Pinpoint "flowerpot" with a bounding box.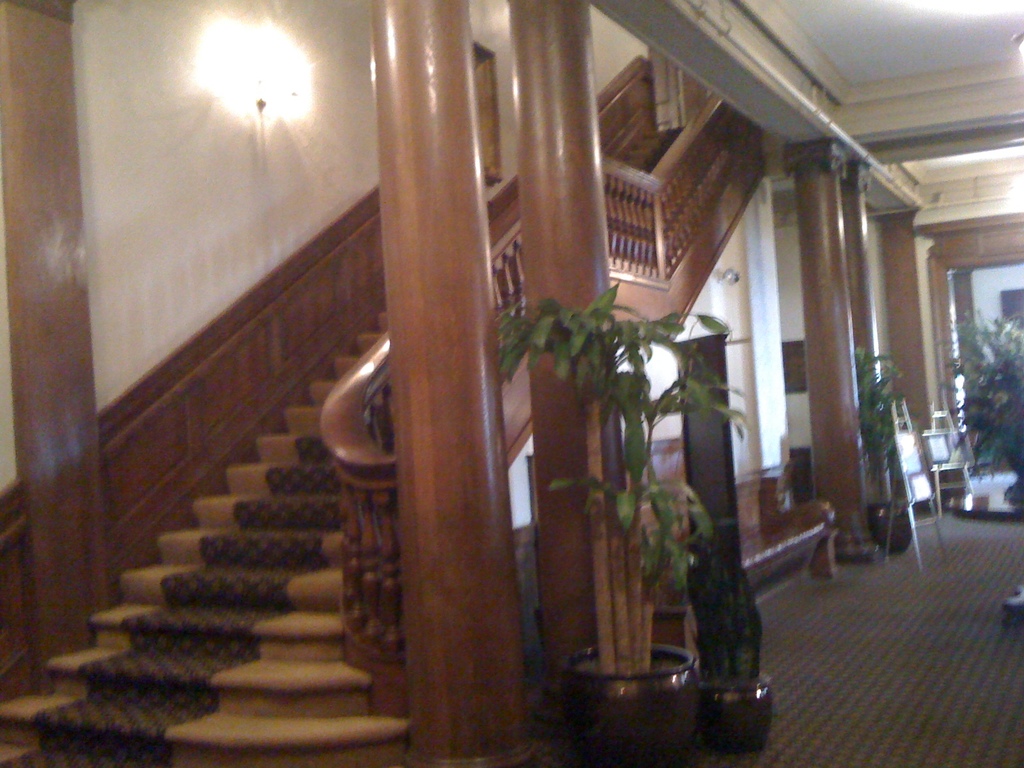
(690,669,778,754).
